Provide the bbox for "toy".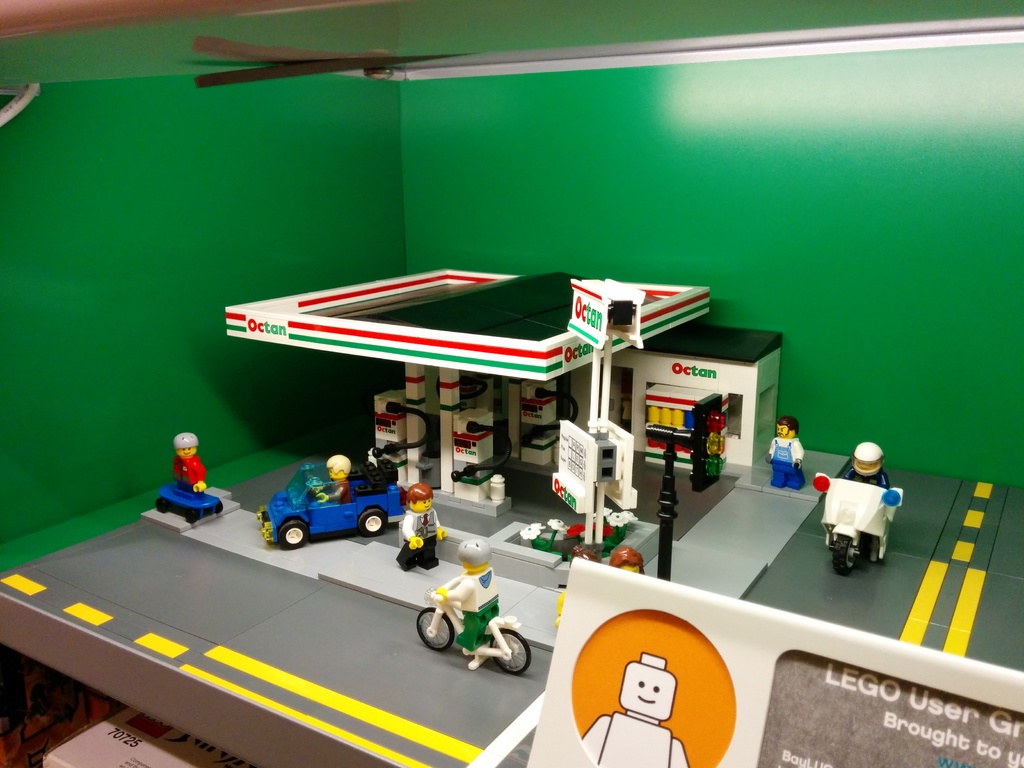
rect(772, 415, 809, 490).
